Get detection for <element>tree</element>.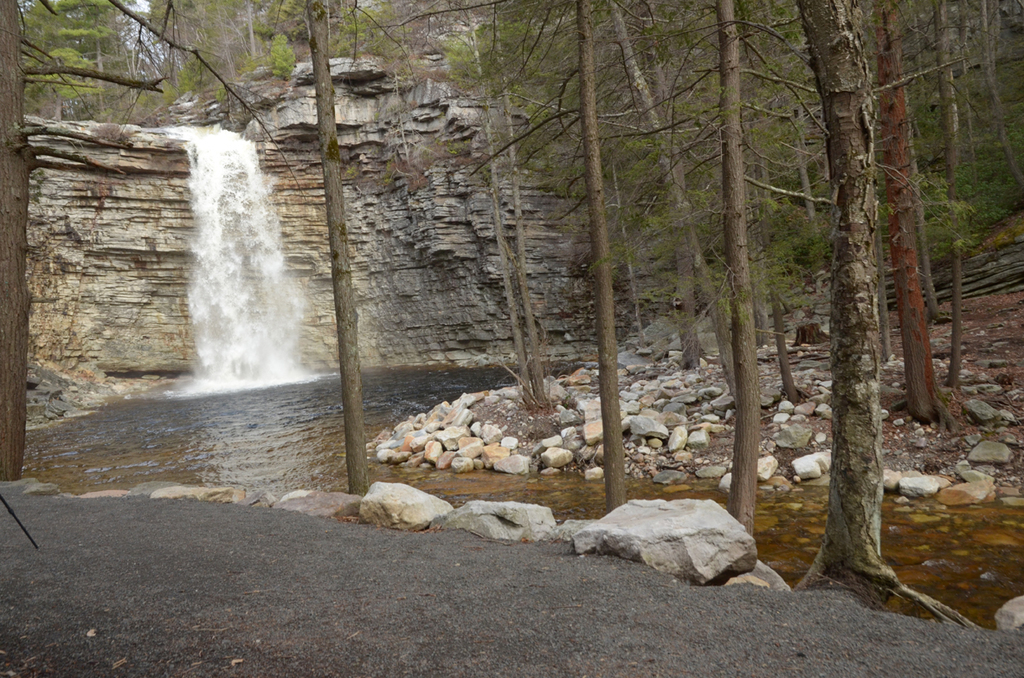
Detection: Rect(309, 0, 1023, 612).
